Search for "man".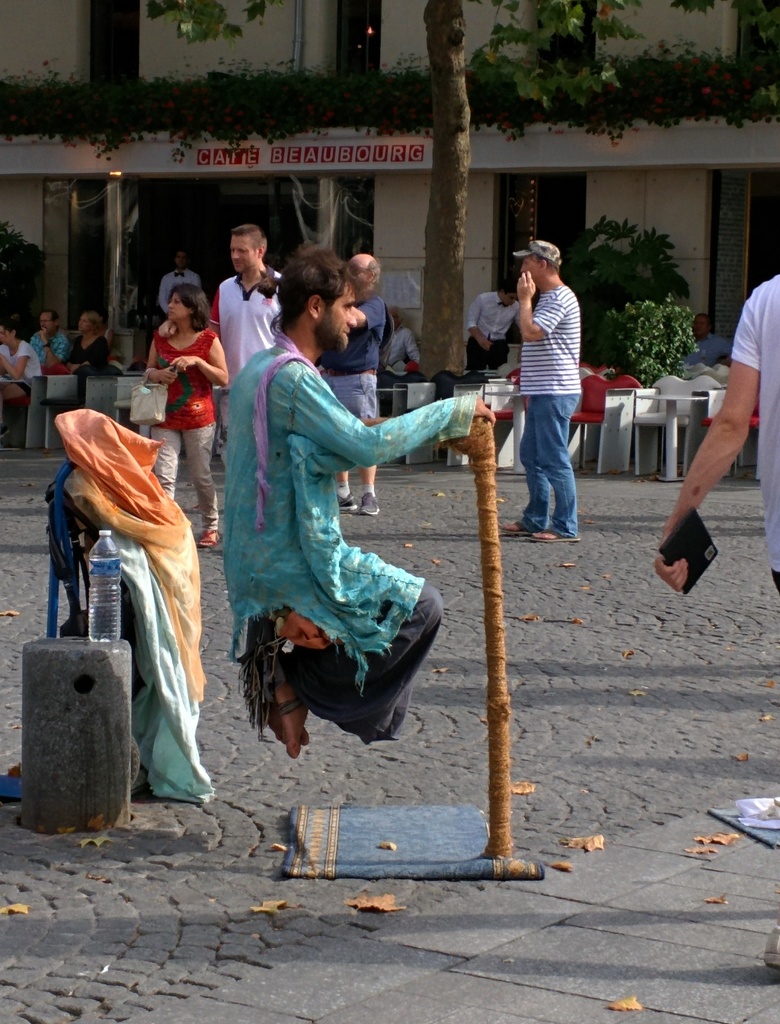
Found at <region>210, 223, 287, 381</region>.
